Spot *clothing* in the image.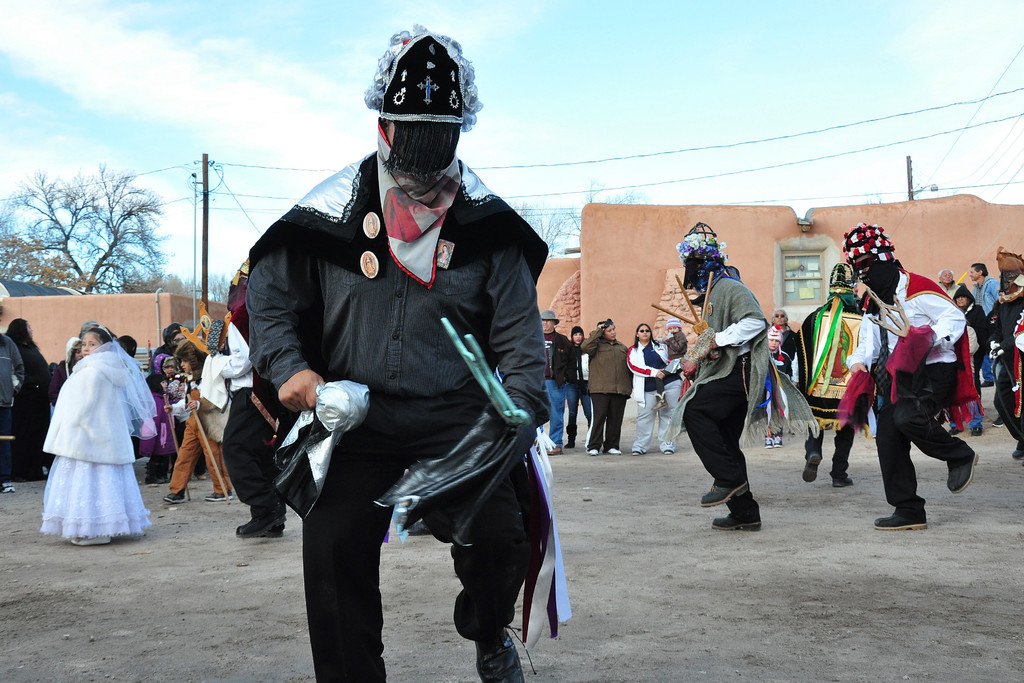
*clothing* found at box(42, 337, 134, 465).
